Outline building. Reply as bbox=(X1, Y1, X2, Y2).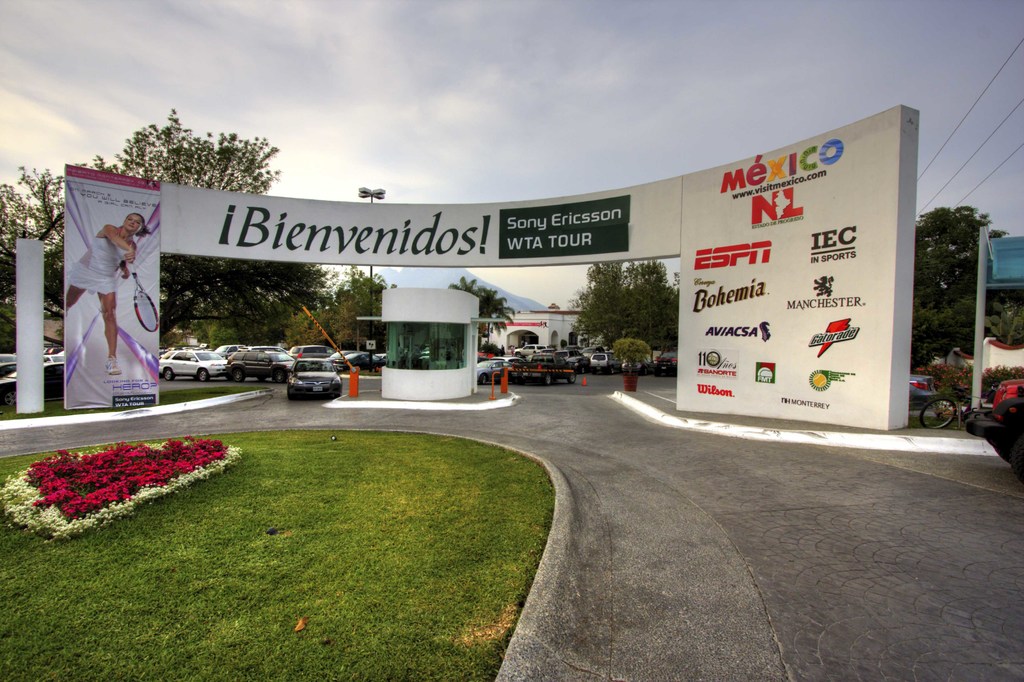
bbox=(358, 287, 508, 401).
